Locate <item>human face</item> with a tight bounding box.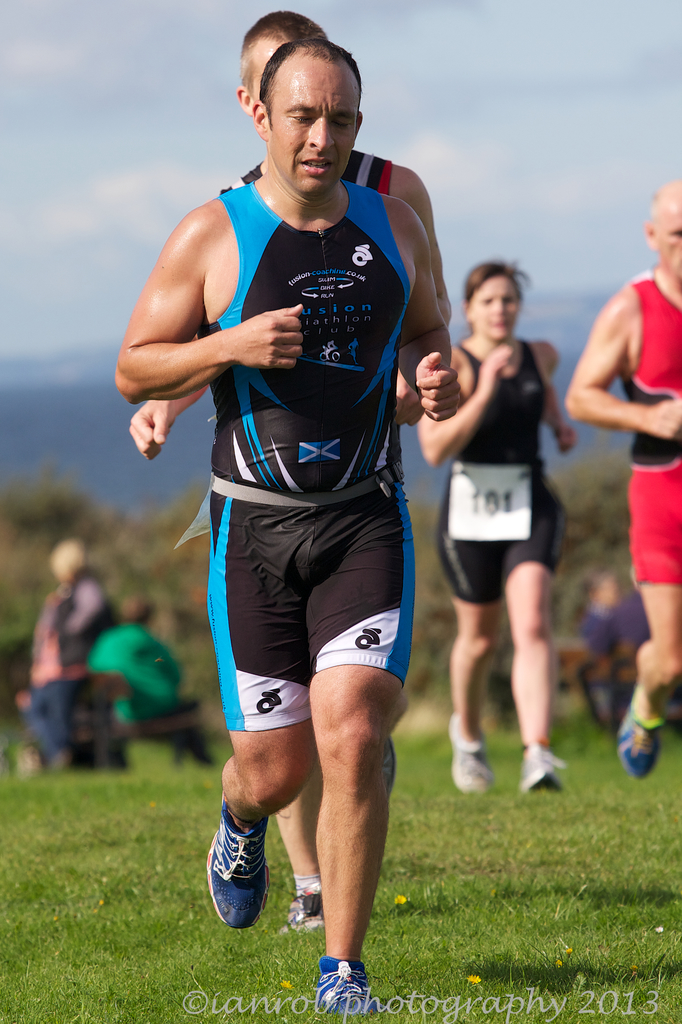
(x1=469, y1=276, x2=514, y2=339).
